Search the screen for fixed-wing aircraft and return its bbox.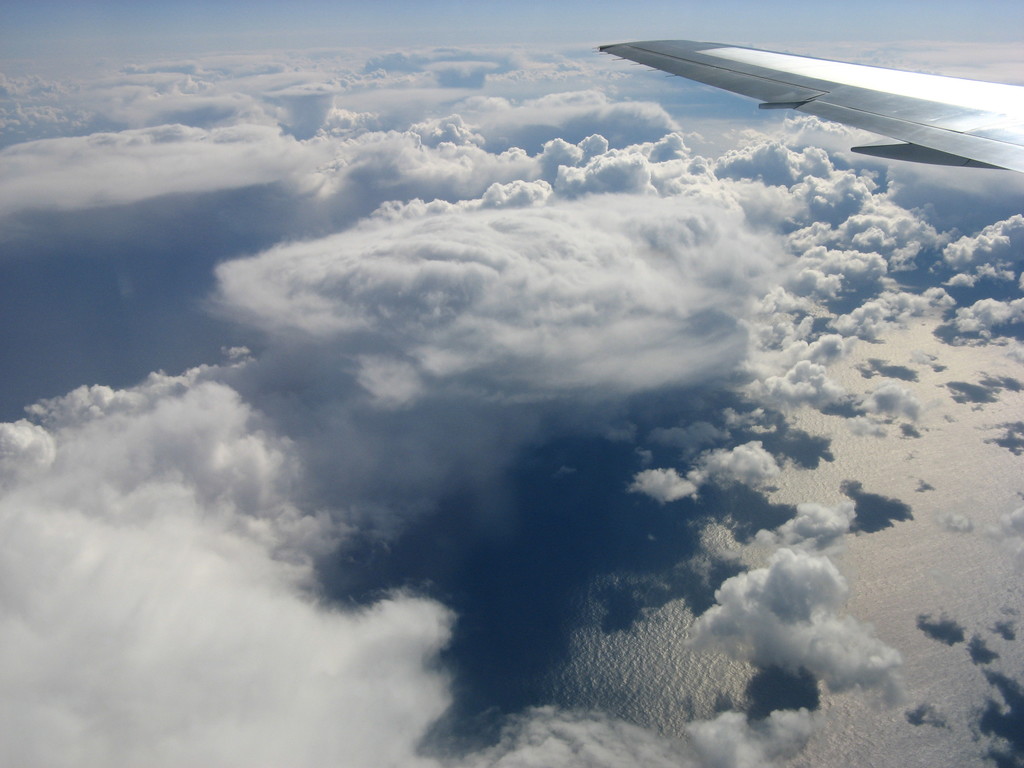
Found: bbox=(598, 33, 1023, 176).
